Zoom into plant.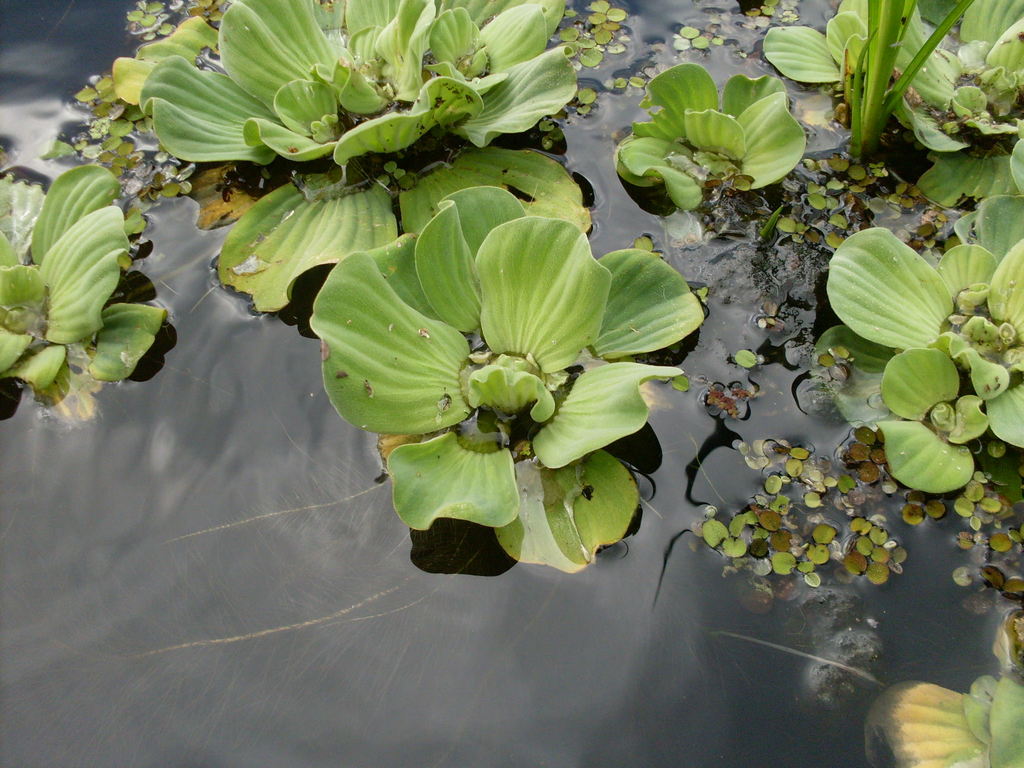
Zoom target: 759:0:1023:167.
